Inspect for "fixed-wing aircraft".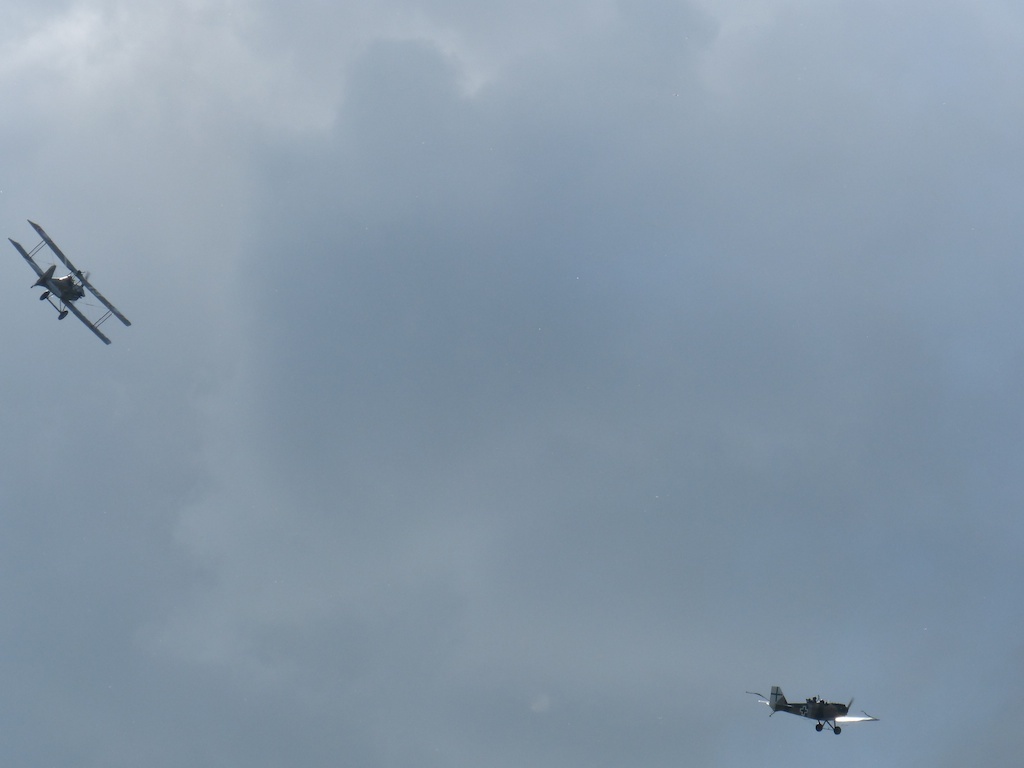
Inspection: x1=10, y1=207, x2=127, y2=347.
